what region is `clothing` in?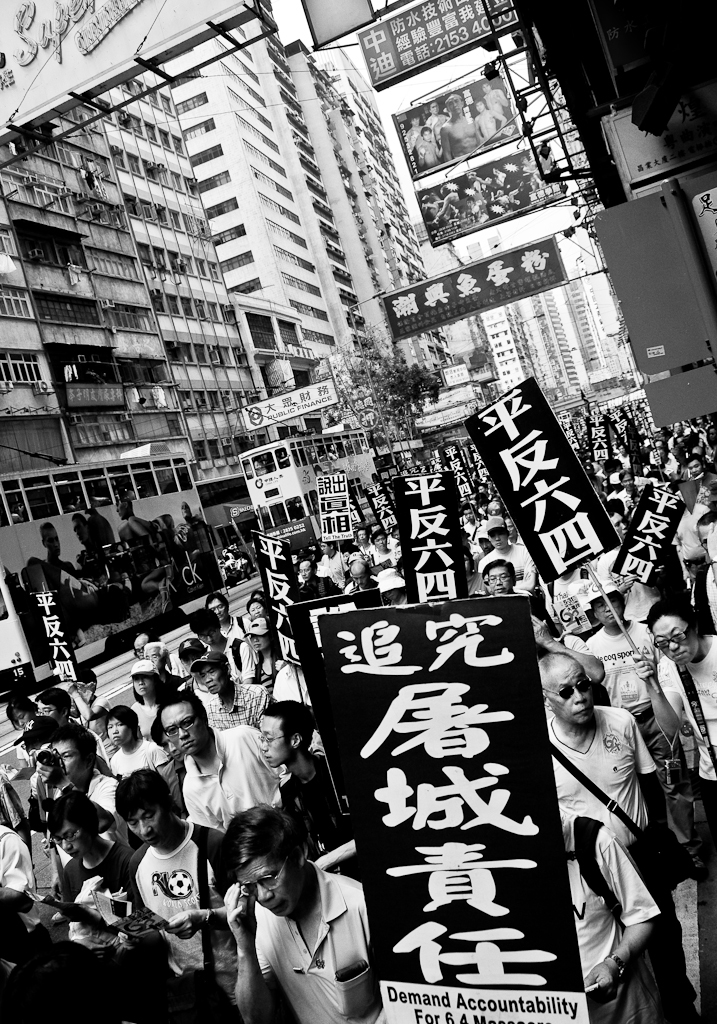
208 680 286 743.
